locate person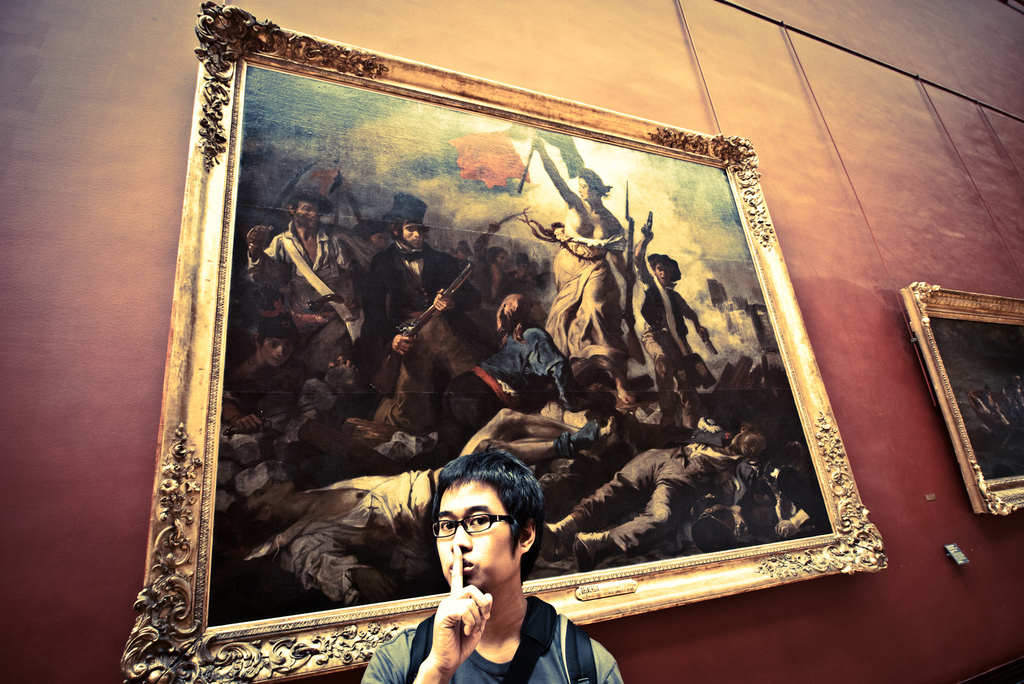
[363, 444, 627, 683]
